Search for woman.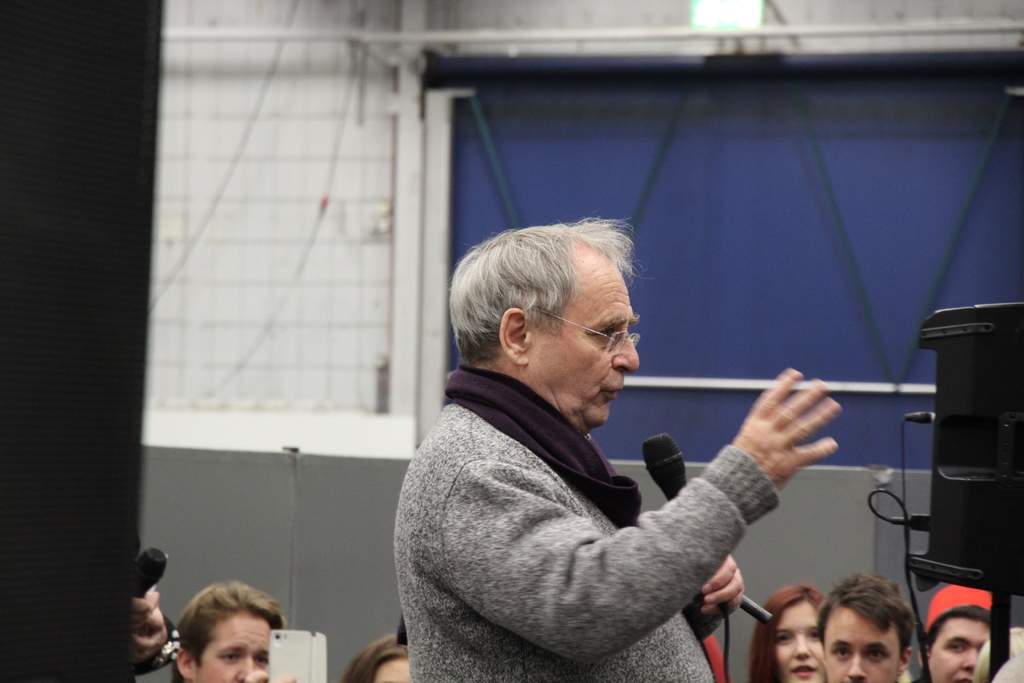
Found at 749:586:825:682.
